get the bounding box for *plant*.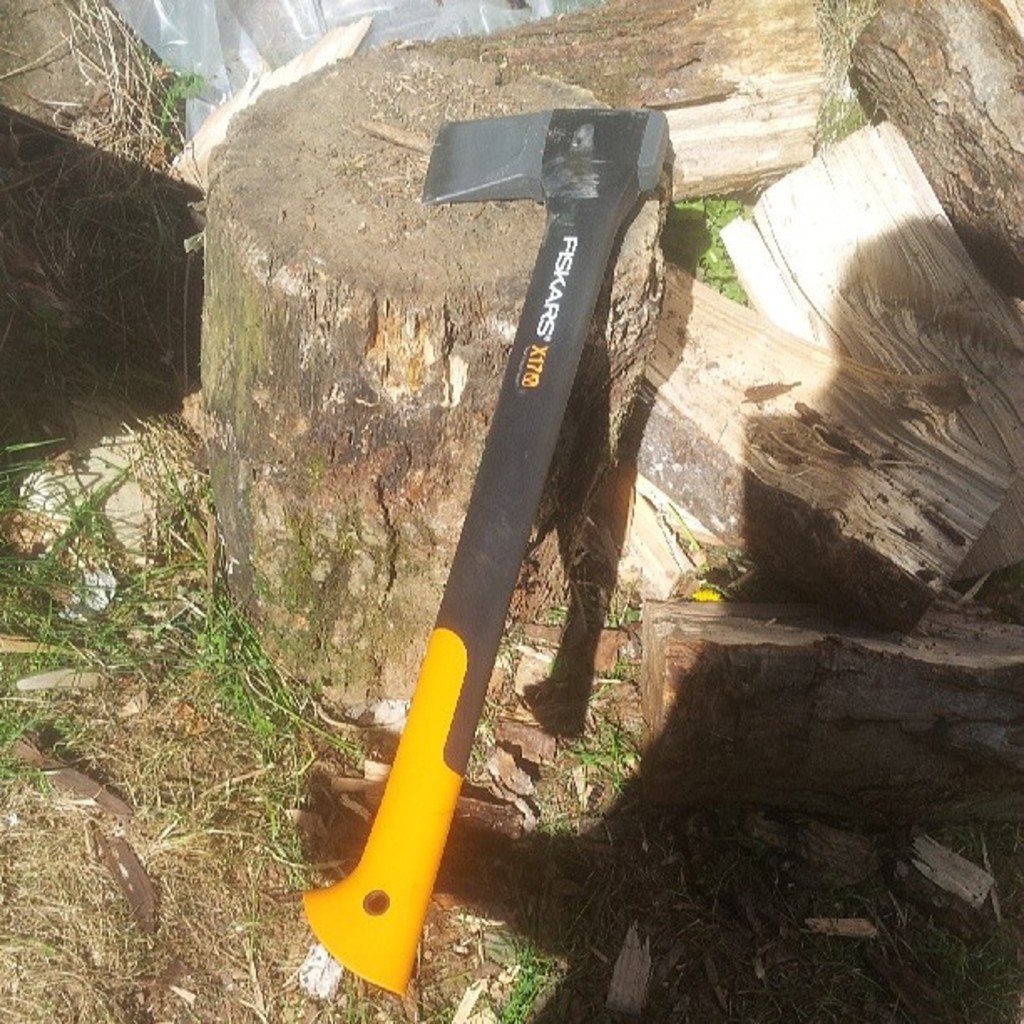
crop(8, 0, 234, 422).
